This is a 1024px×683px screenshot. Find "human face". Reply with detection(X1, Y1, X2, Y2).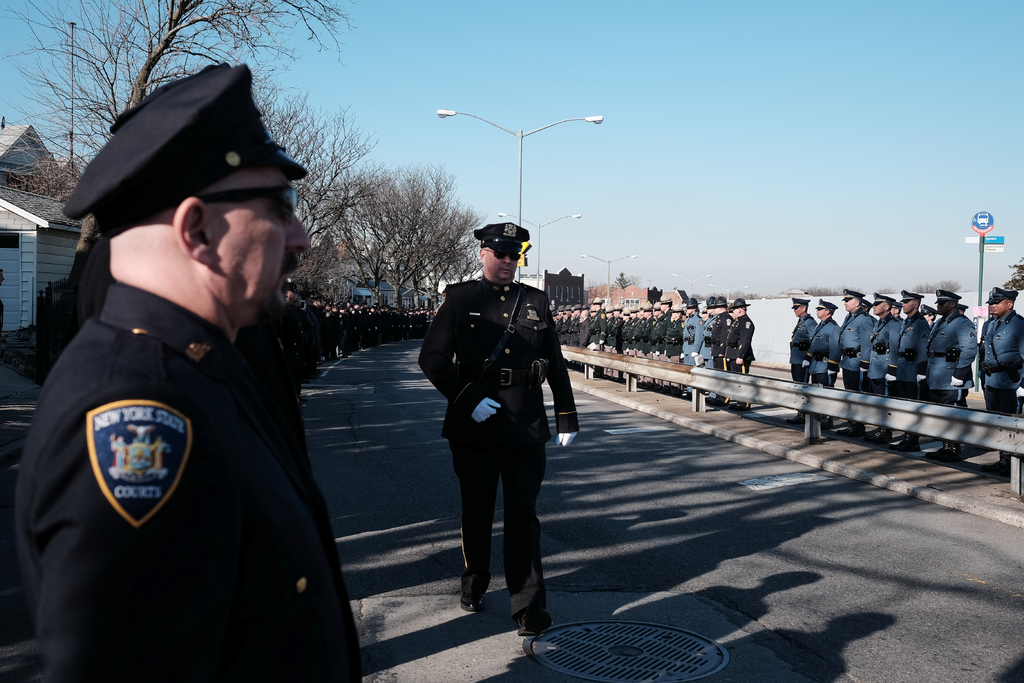
detection(871, 302, 884, 317).
